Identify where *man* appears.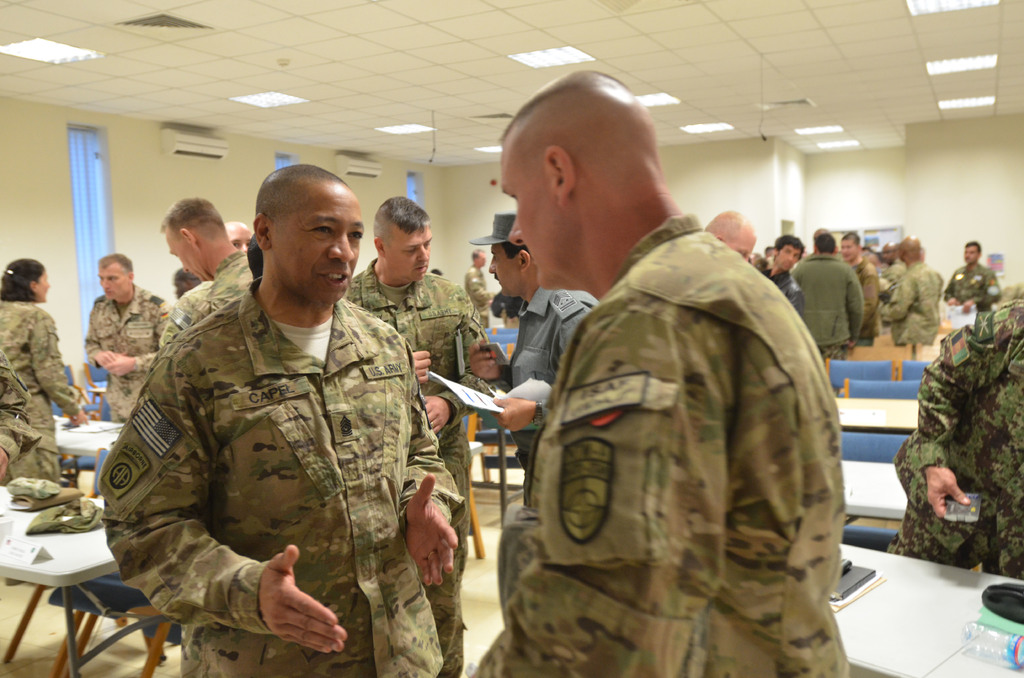
Appears at 701:209:757:263.
